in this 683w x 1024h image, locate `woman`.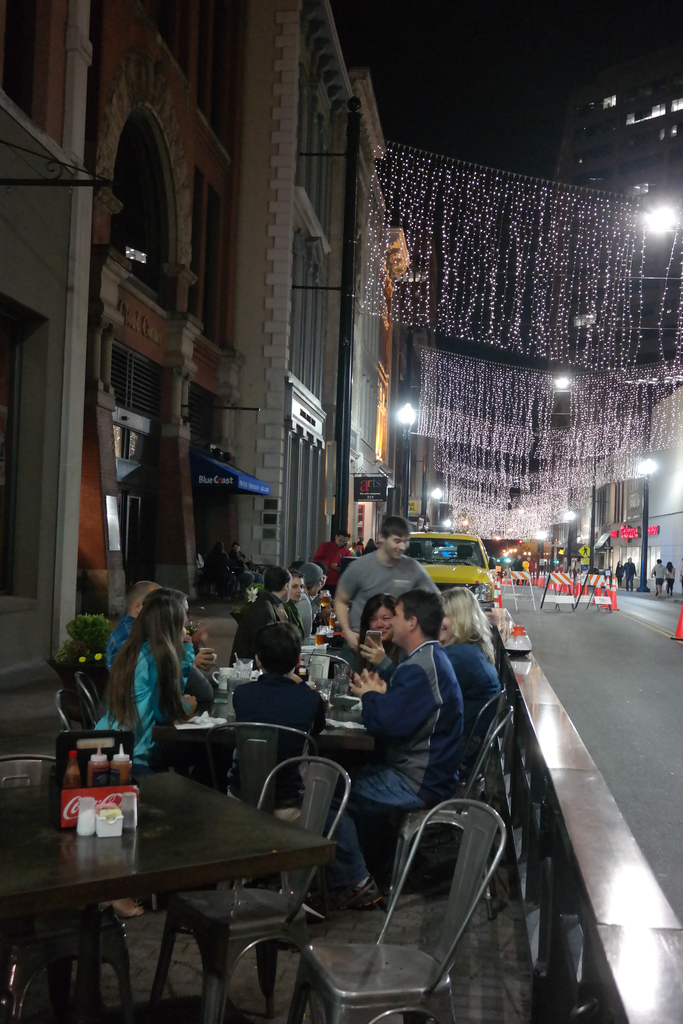
Bounding box: x1=658, y1=556, x2=681, y2=607.
